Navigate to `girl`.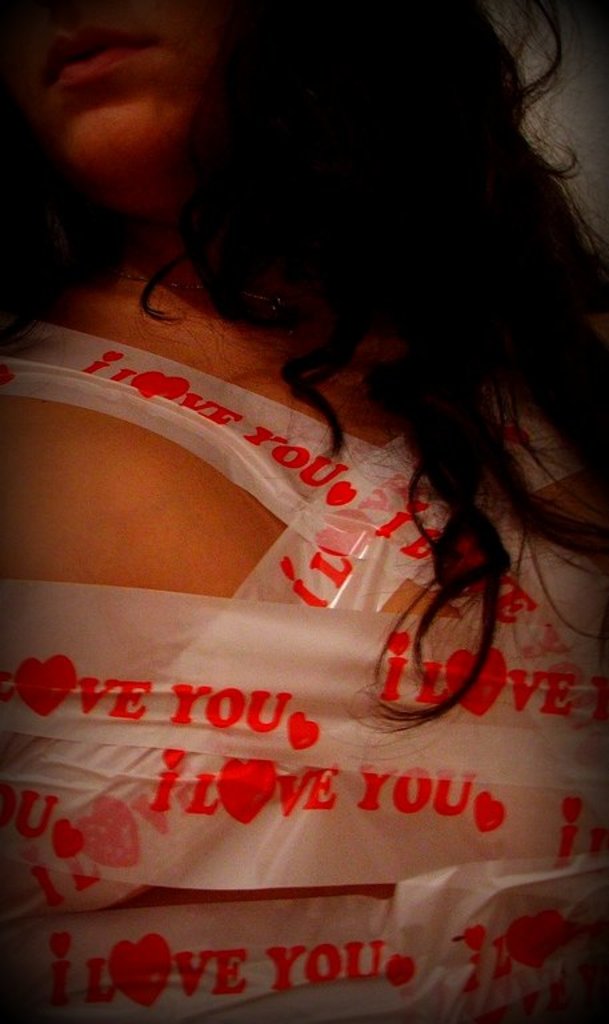
Navigation target: (x1=0, y1=0, x2=608, y2=1023).
